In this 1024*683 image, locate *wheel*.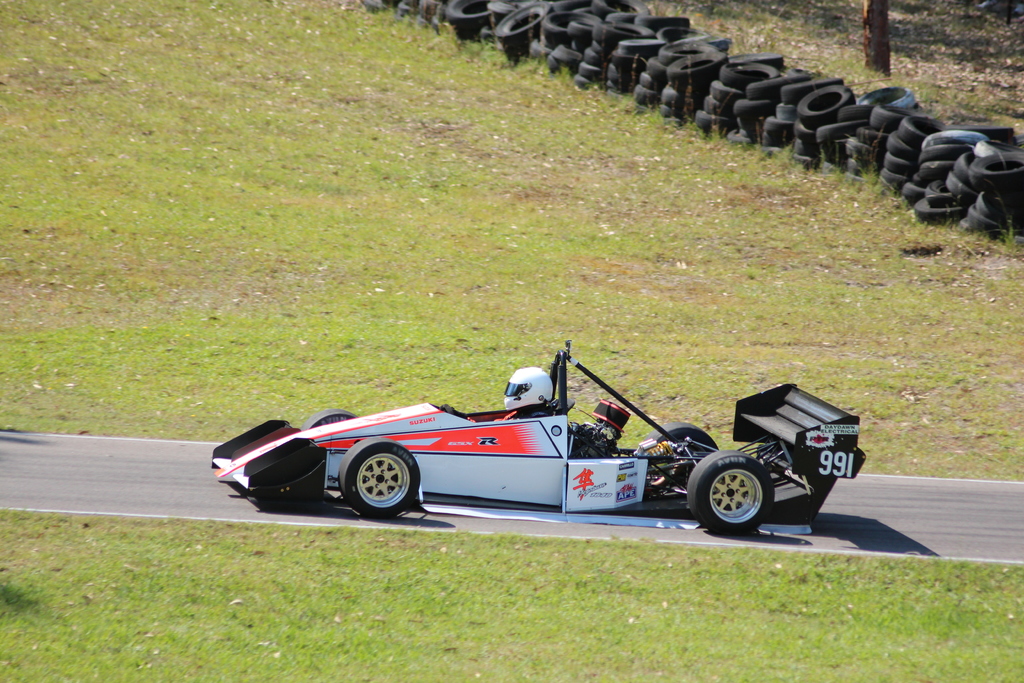
Bounding box: <bbox>337, 453, 415, 520</bbox>.
